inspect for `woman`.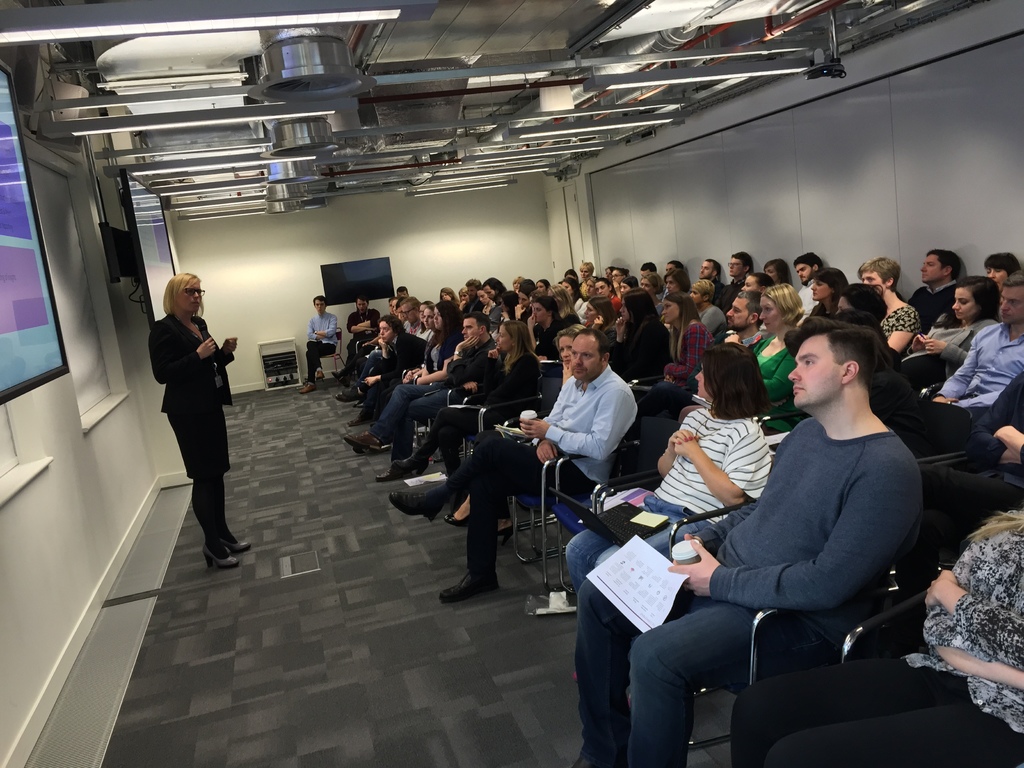
Inspection: region(853, 253, 920, 358).
